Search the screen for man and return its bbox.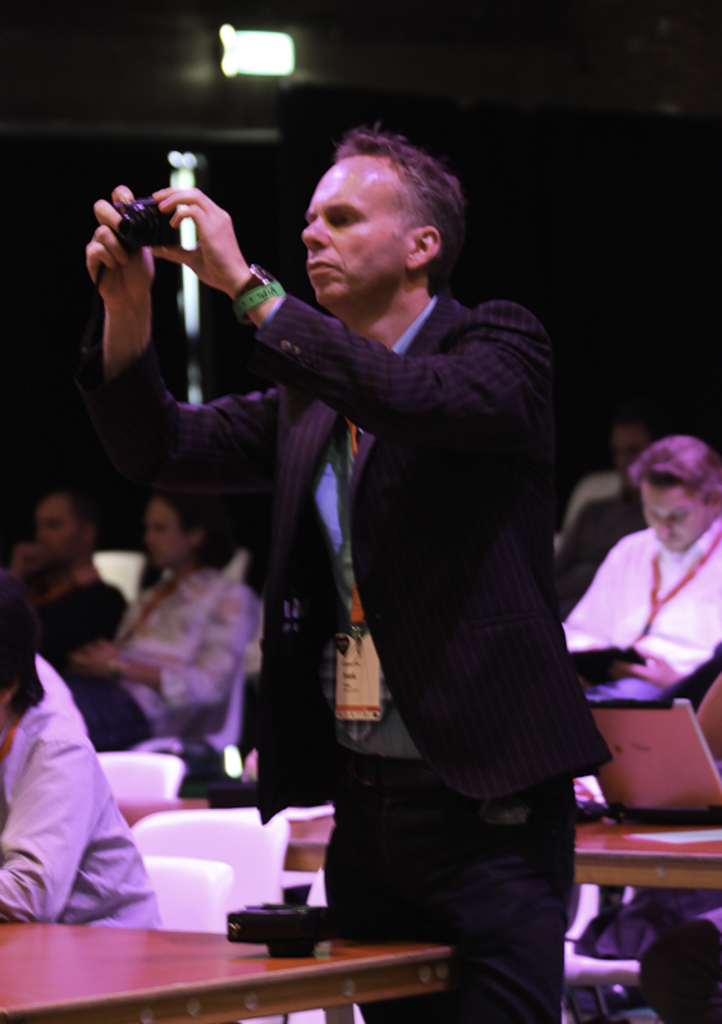
Found: left=0, top=605, right=159, bottom=928.
